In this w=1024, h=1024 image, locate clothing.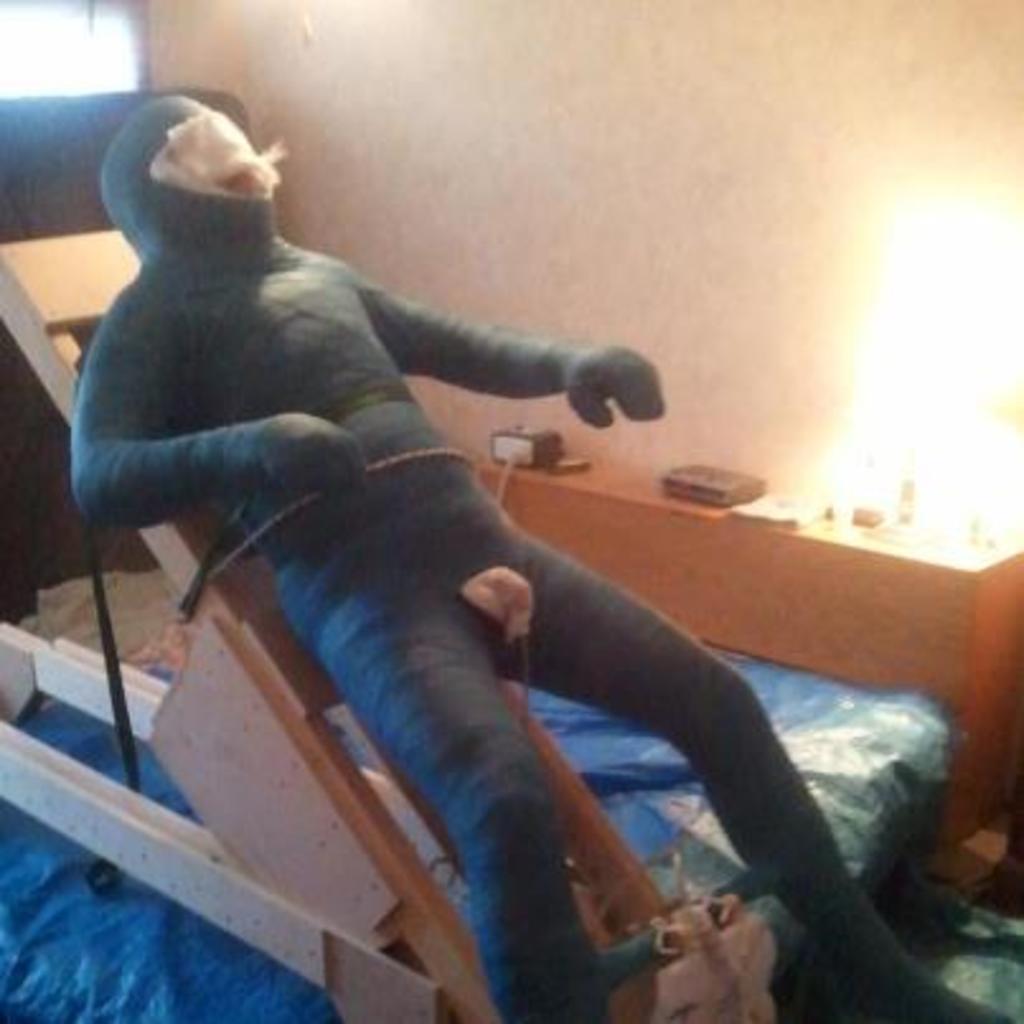
Bounding box: 112:79:833:960.
